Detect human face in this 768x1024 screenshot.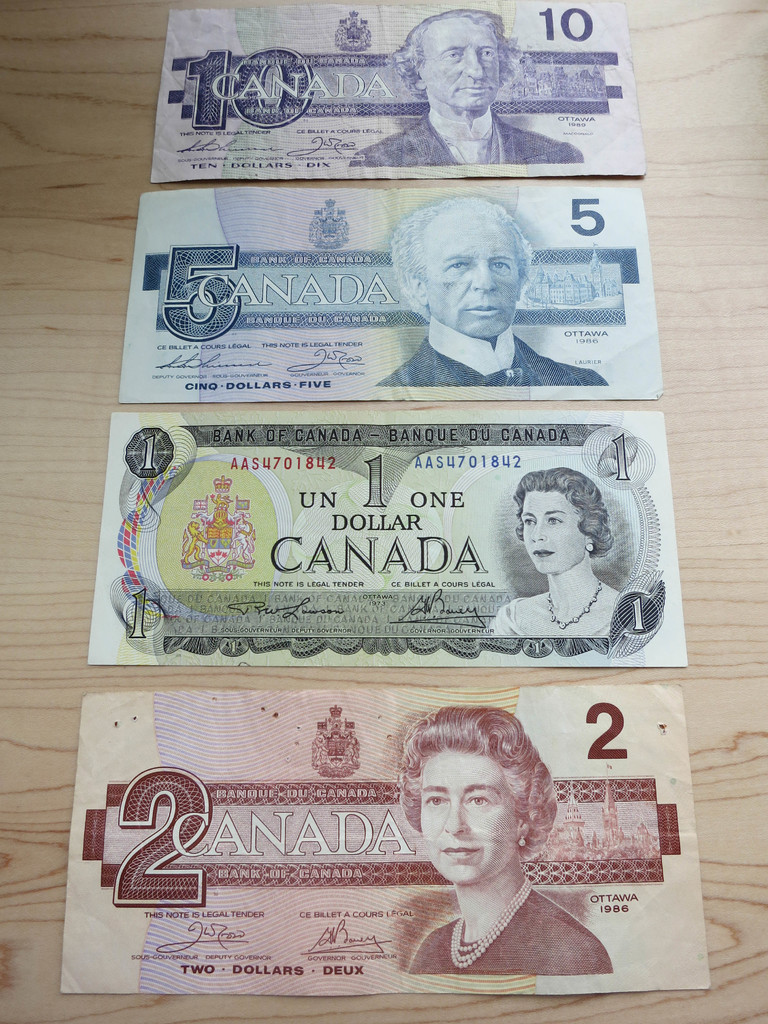
Detection: region(426, 207, 524, 335).
